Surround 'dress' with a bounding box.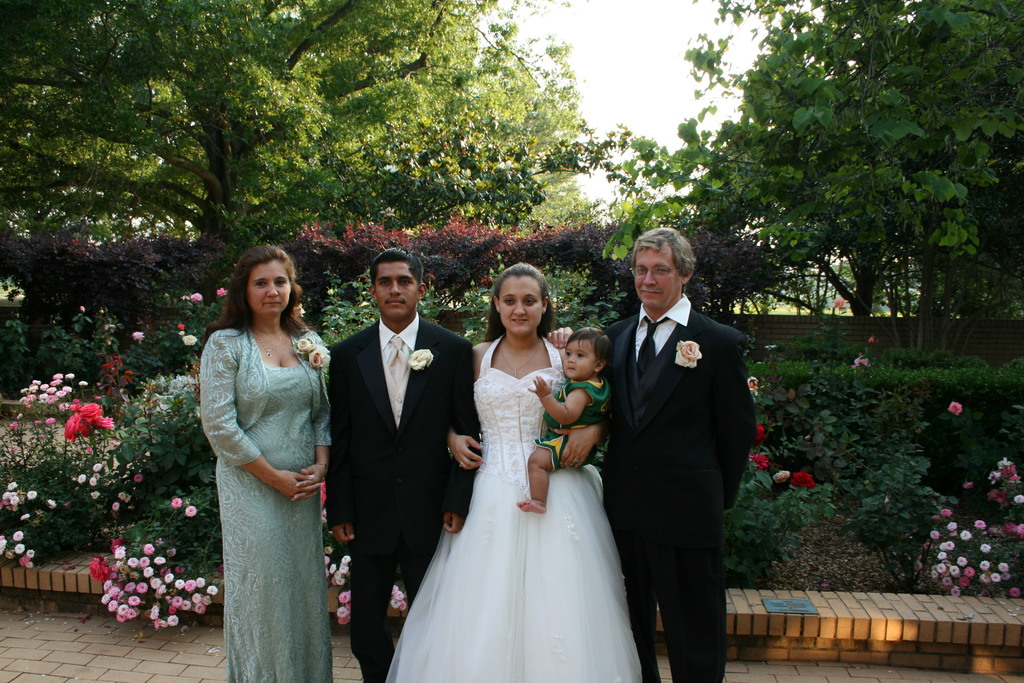
[215,363,333,682].
